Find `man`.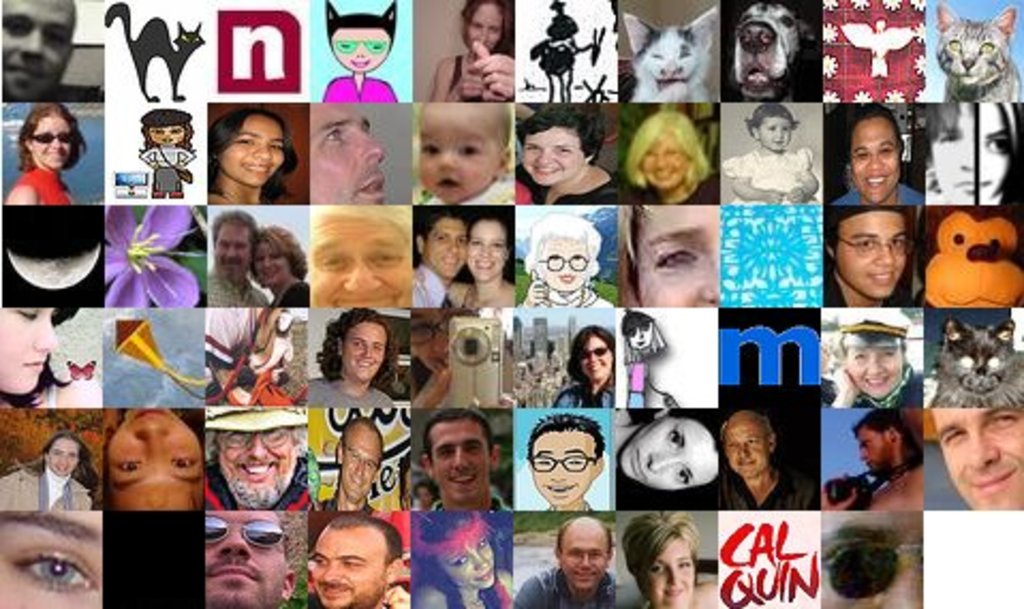
x1=528, y1=410, x2=603, y2=515.
